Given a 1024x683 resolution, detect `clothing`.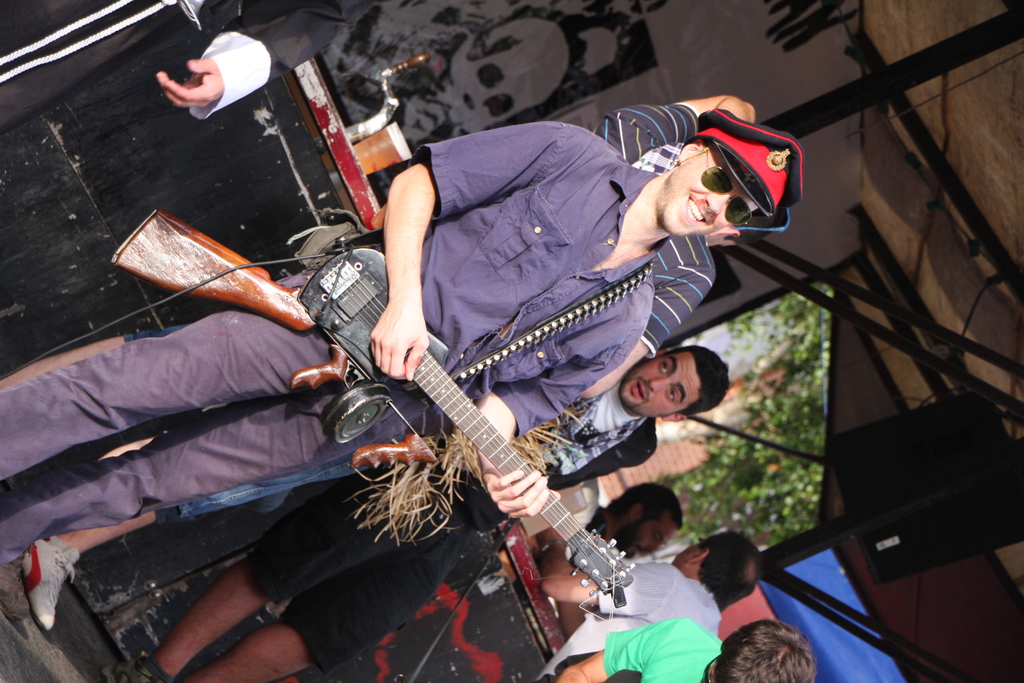
select_region(122, 103, 696, 352).
